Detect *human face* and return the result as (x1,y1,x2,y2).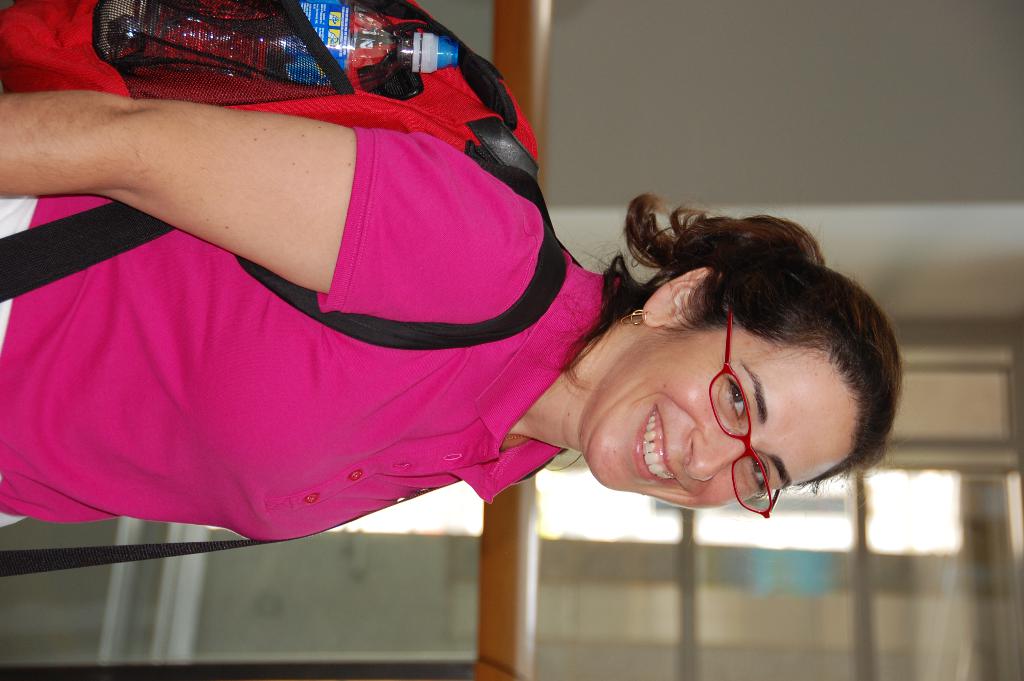
(581,297,842,500).
